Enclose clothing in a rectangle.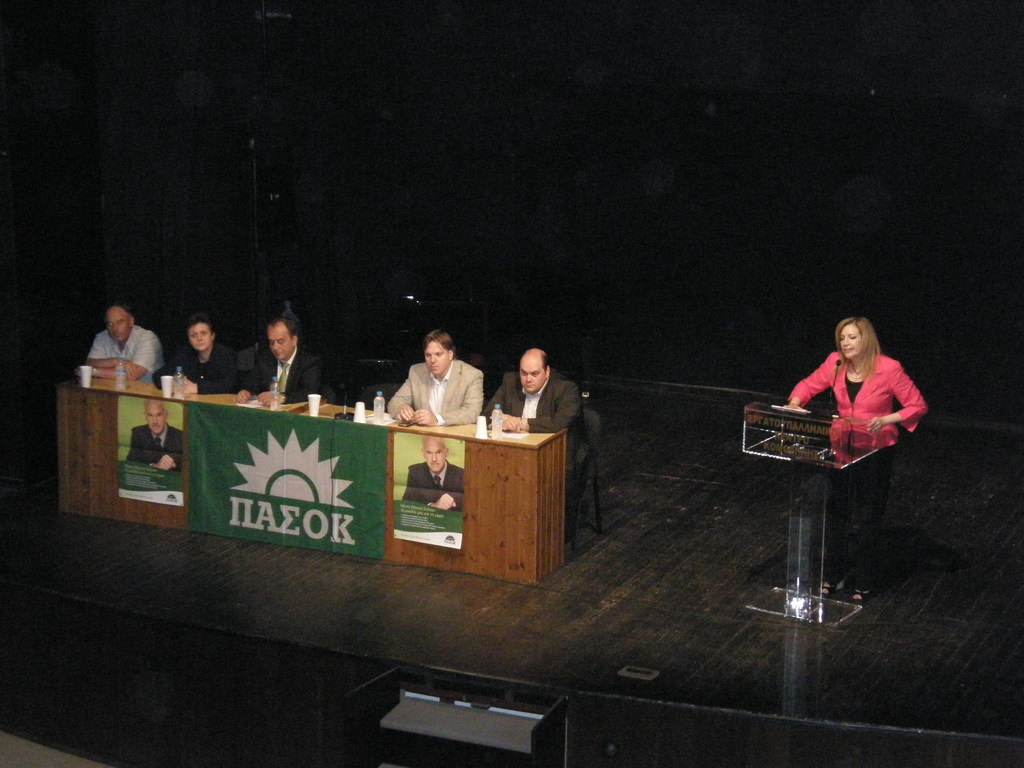
bbox=(788, 353, 929, 580).
